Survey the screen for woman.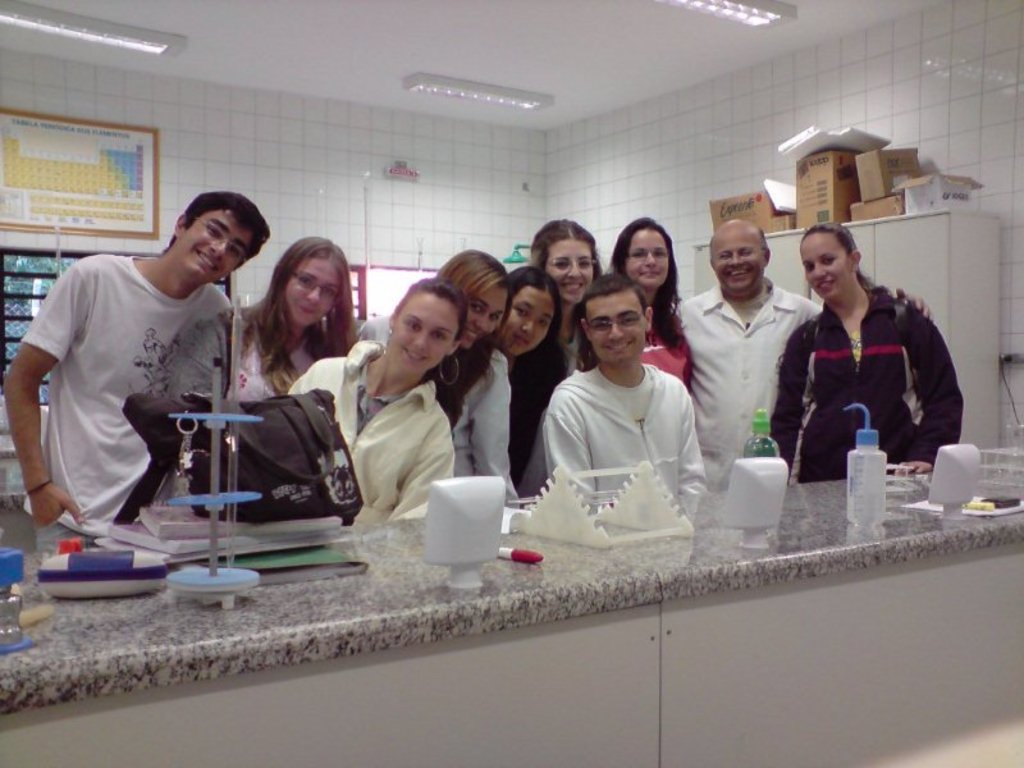
Survey found: locate(356, 250, 521, 507).
